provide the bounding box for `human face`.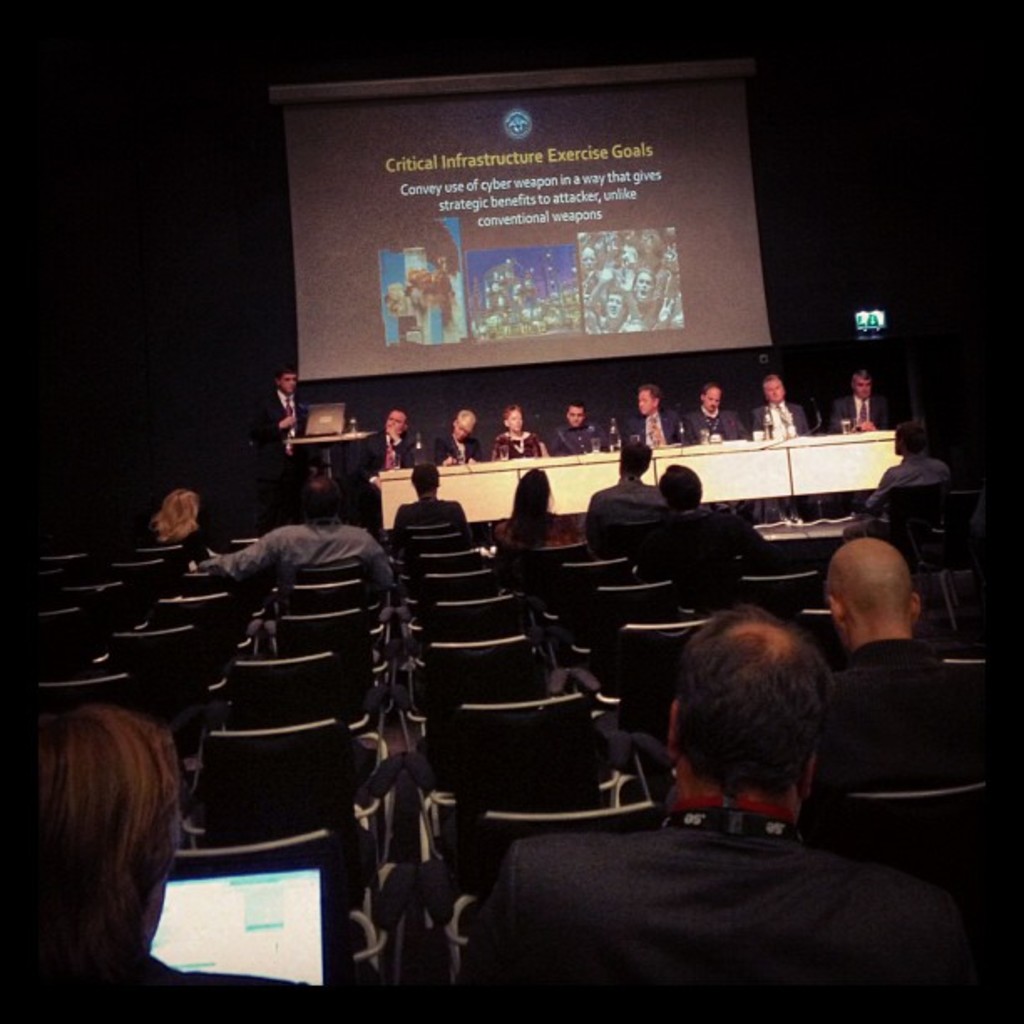
box=[276, 370, 296, 395].
